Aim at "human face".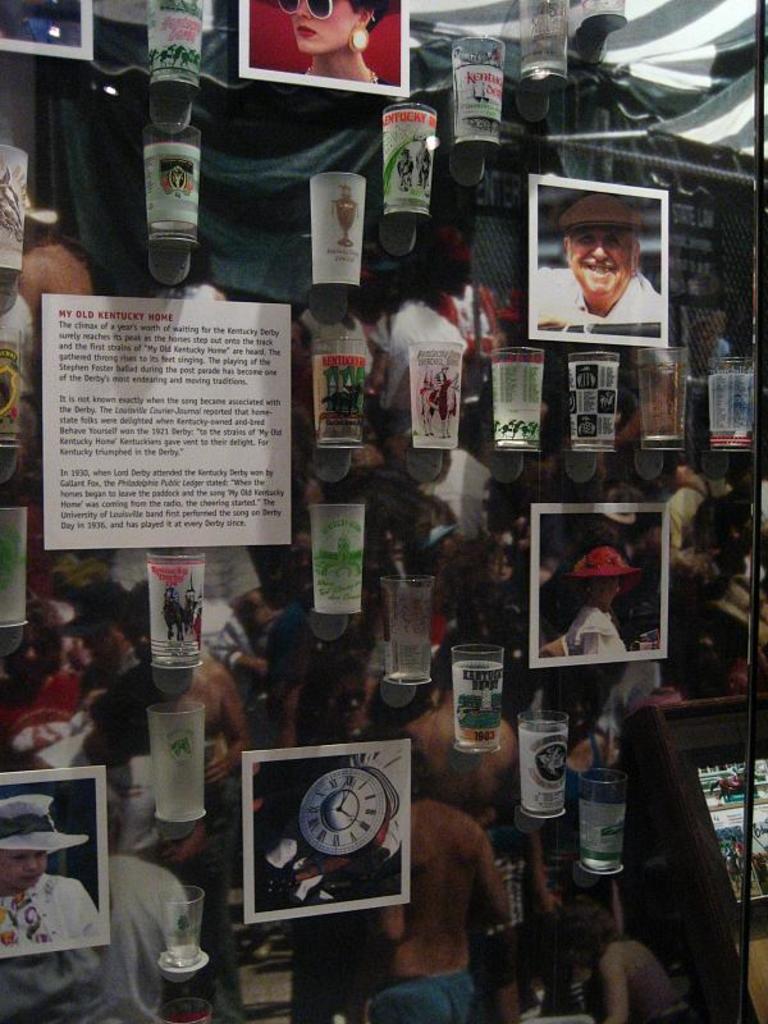
Aimed at (left=291, top=0, right=361, bottom=52).
